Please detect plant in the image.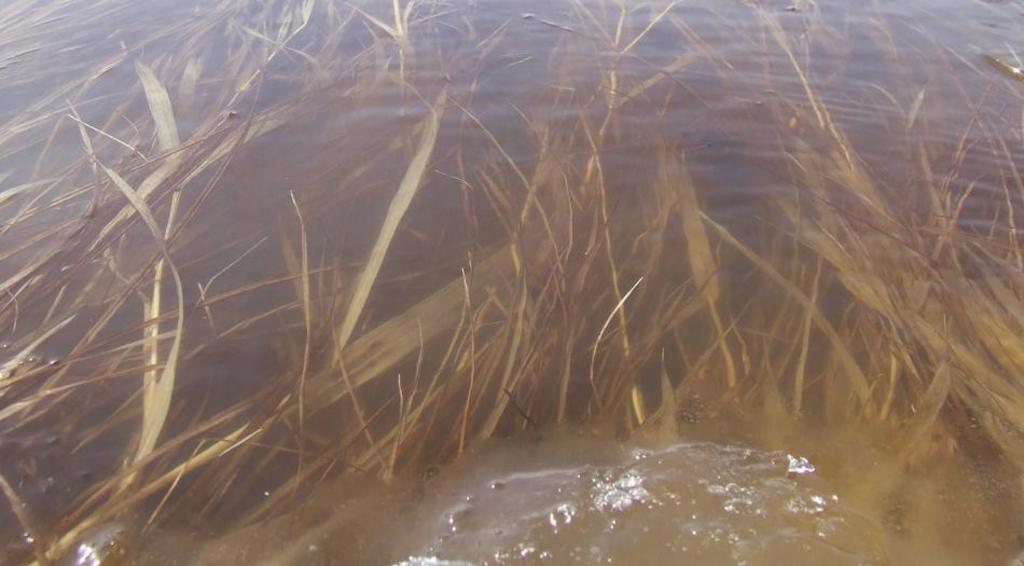
[670, 148, 738, 395].
